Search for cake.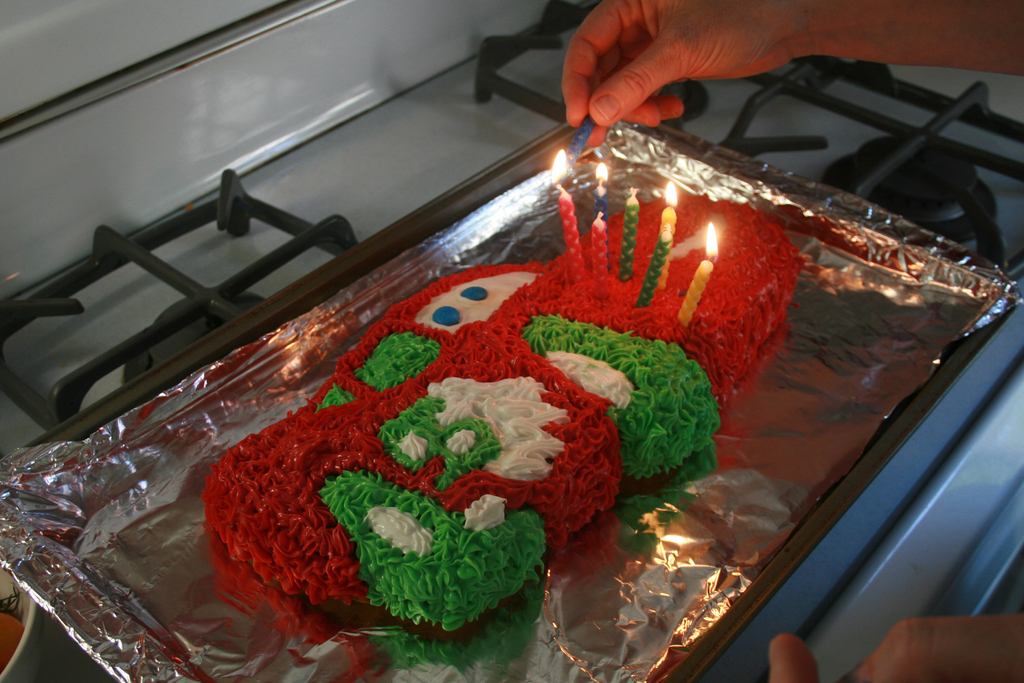
Found at left=190, top=172, right=801, bottom=629.
